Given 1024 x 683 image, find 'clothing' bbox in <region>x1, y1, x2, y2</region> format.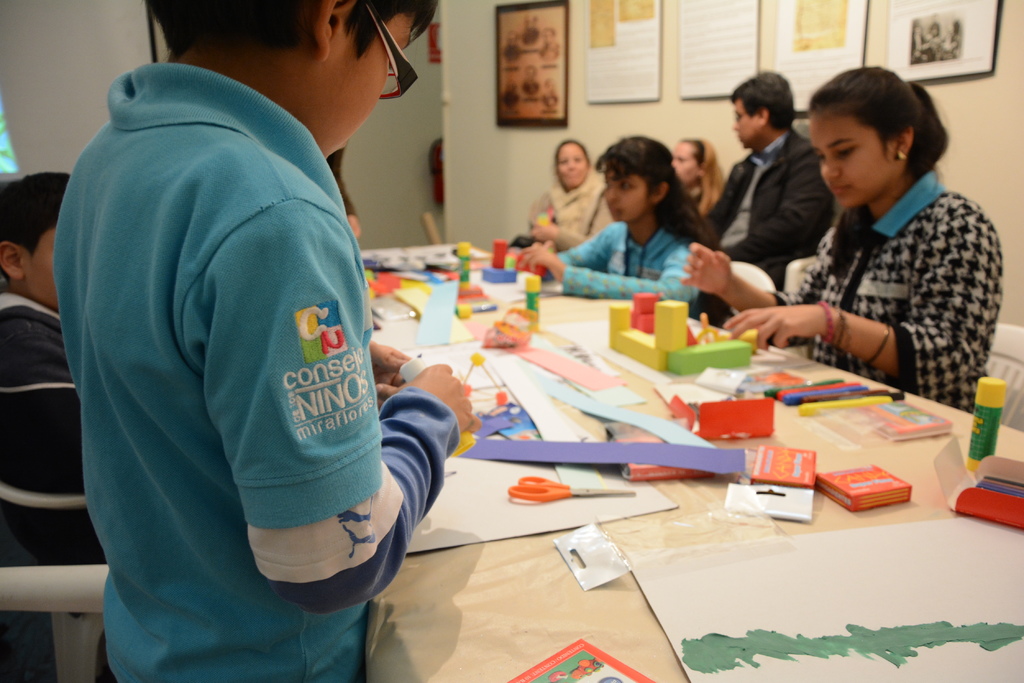
<region>525, 168, 616, 257</region>.
